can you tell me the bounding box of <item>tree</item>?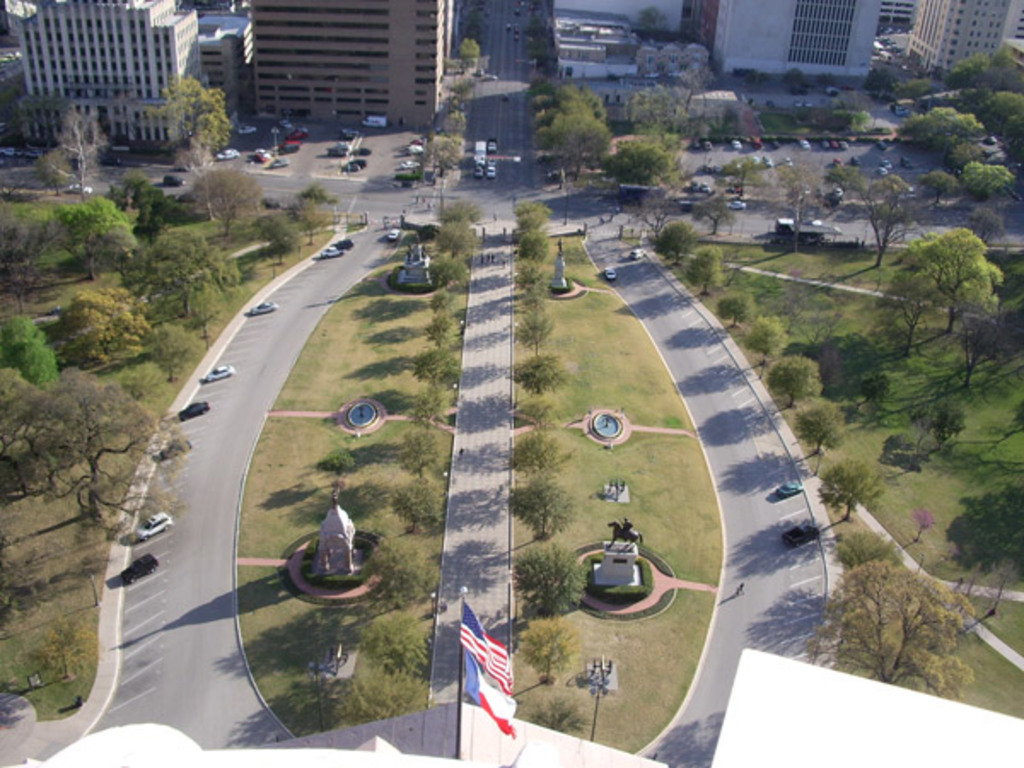
770,352,826,410.
